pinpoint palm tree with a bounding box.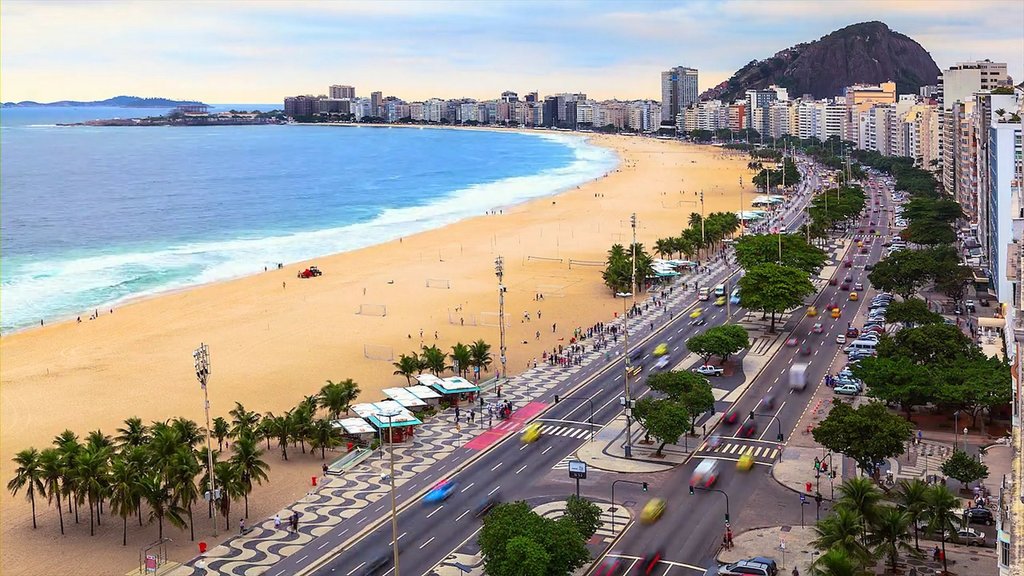
left=246, top=408, right=298, bottom=463.
